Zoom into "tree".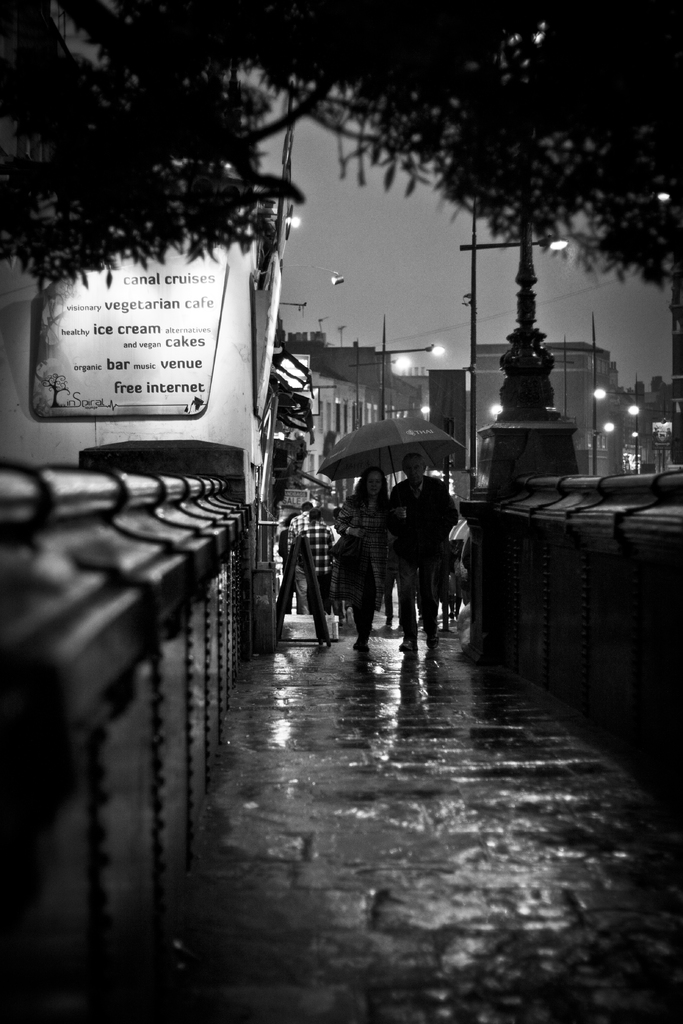
Zoom target: (left=0, top=0, right=682, bottom=304).
